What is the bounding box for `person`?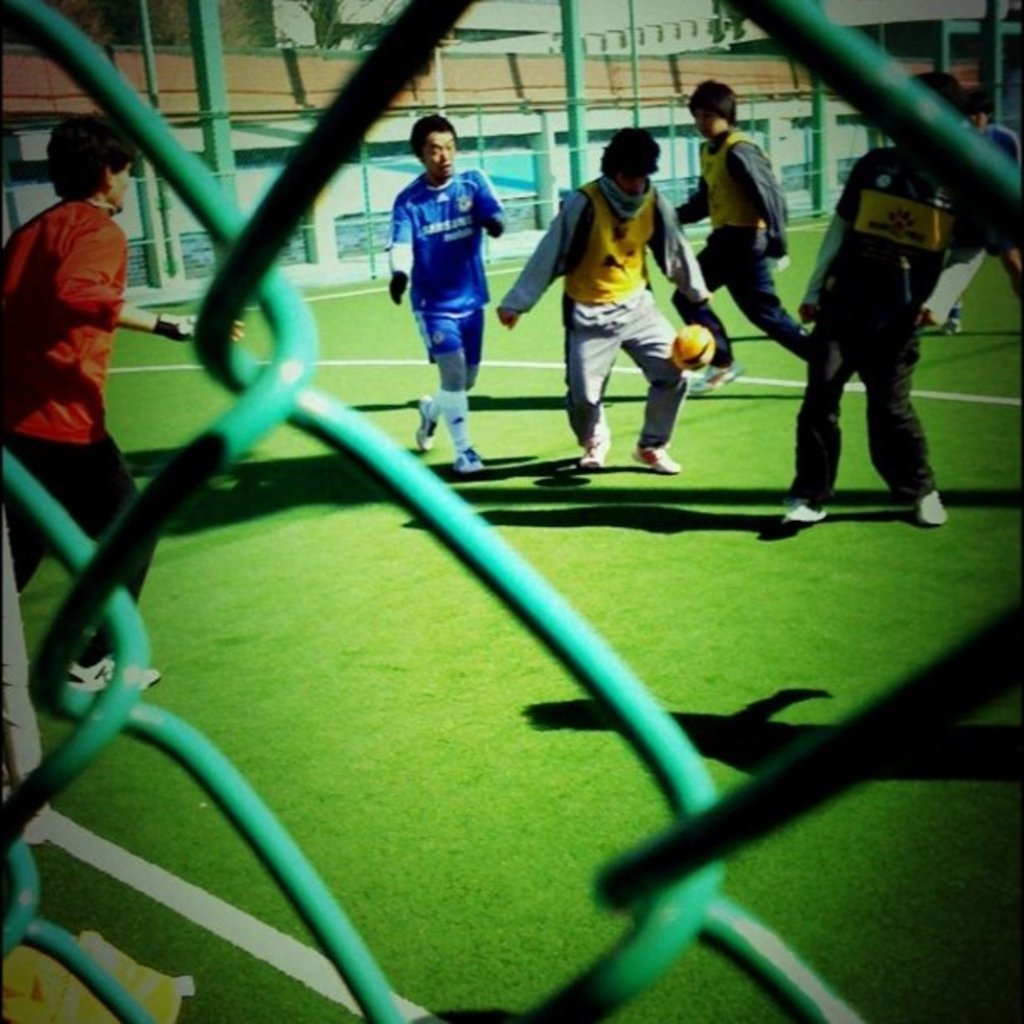
l=674, t=74, r=810, b=390.
